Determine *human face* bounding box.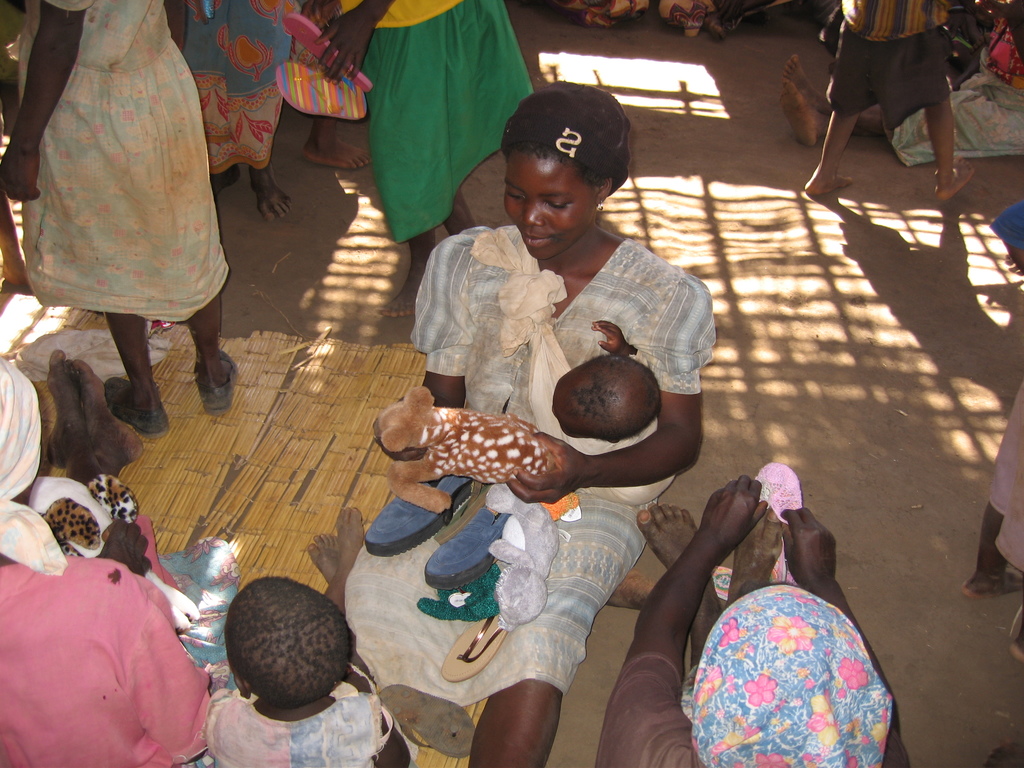
Determined: select_region(502, 152, 589, 260).
